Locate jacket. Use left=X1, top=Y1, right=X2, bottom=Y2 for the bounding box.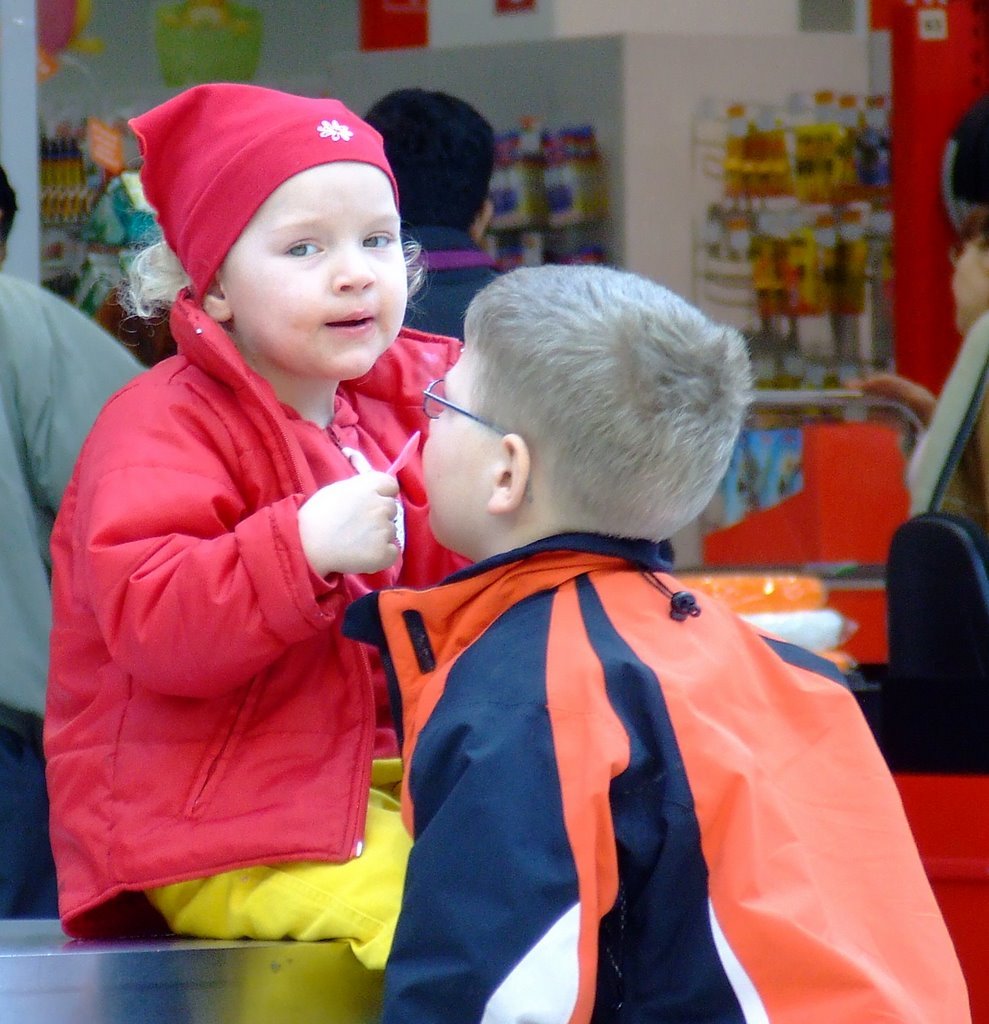
left=54, top=61, right=453, bottom=945.
